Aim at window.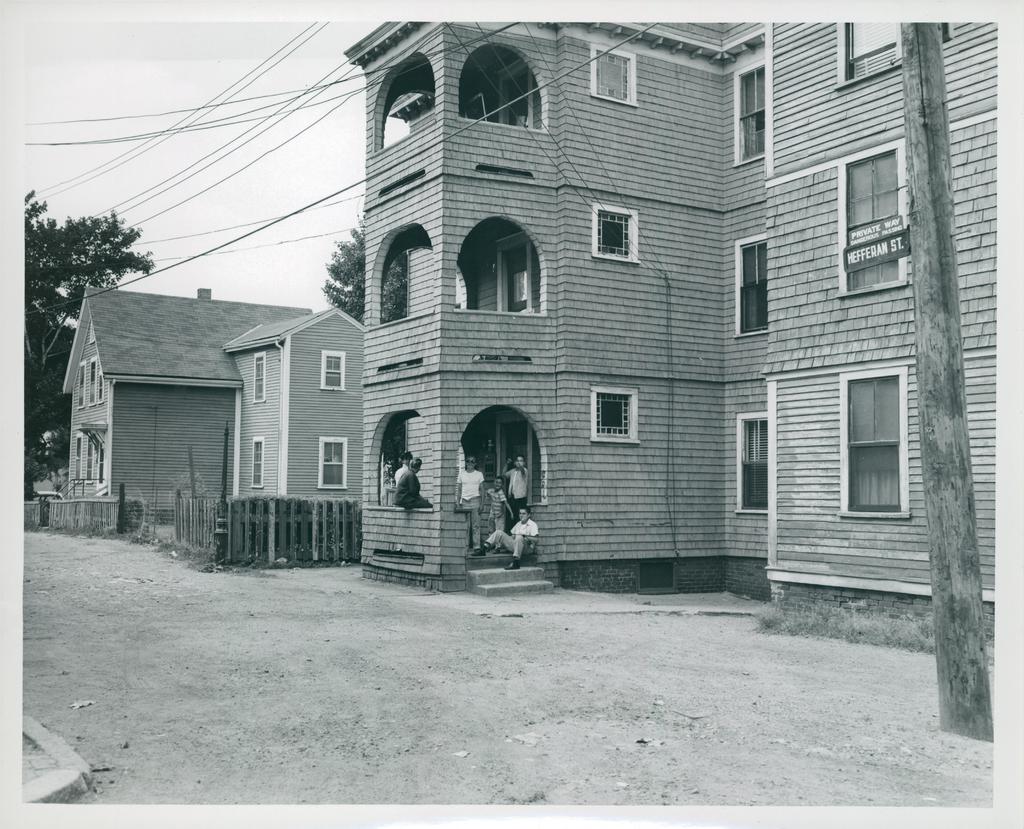
Aimed at Rect(321, 351, 346, 391).
